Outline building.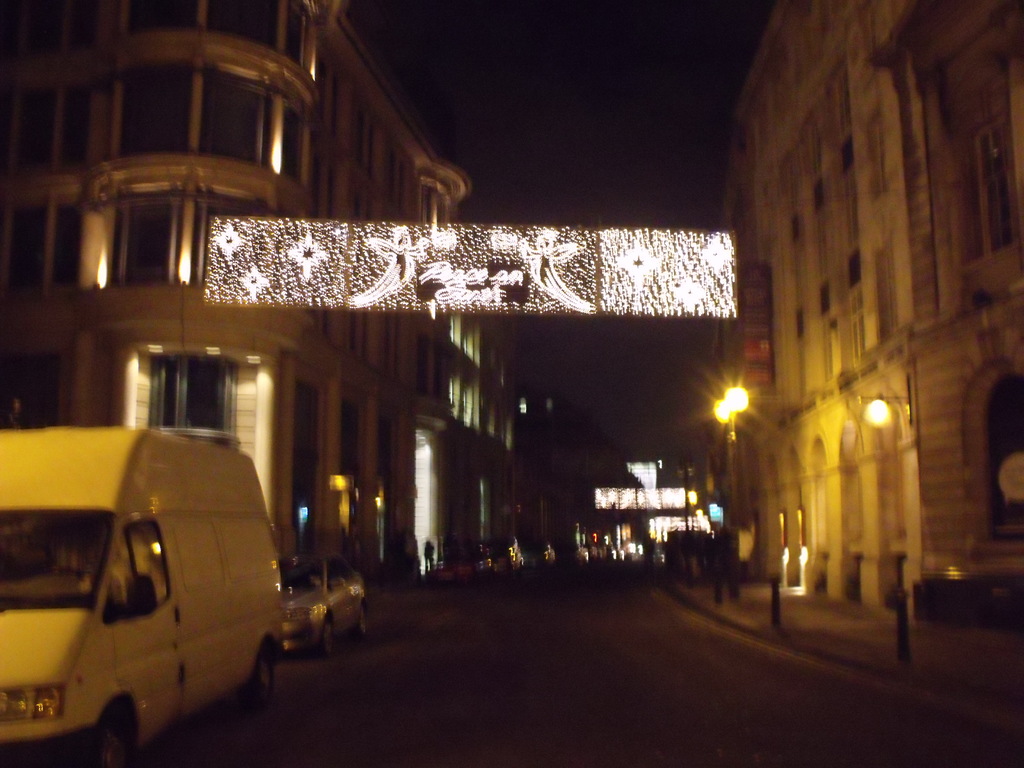
Outline: region(0, 0, 526, 605).
